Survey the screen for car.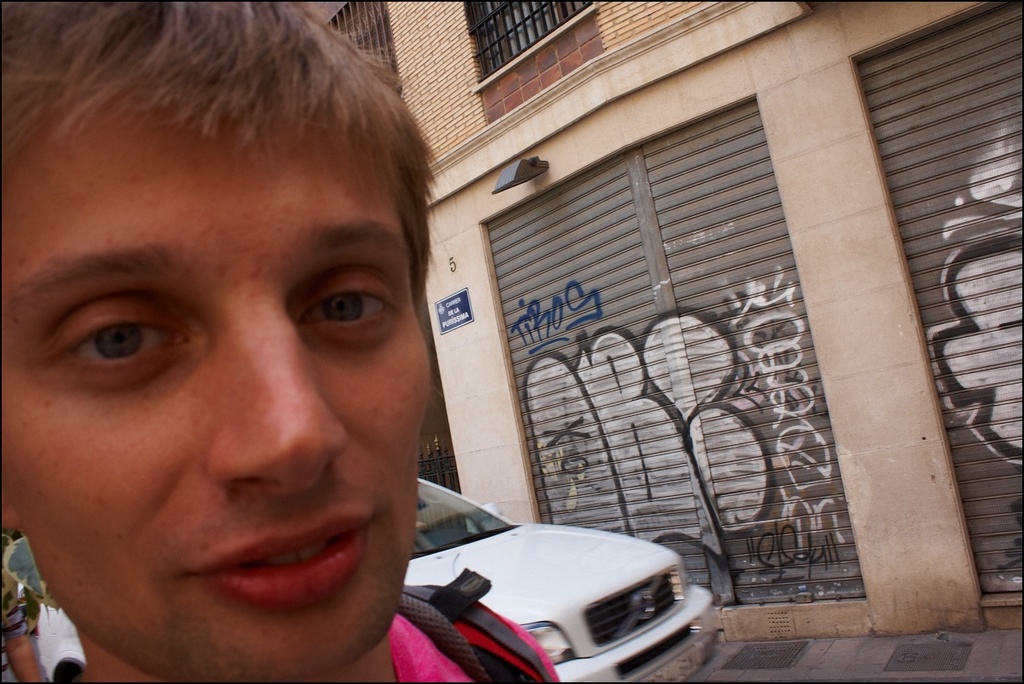
Survey found: box(38, 479, 718, 683).
